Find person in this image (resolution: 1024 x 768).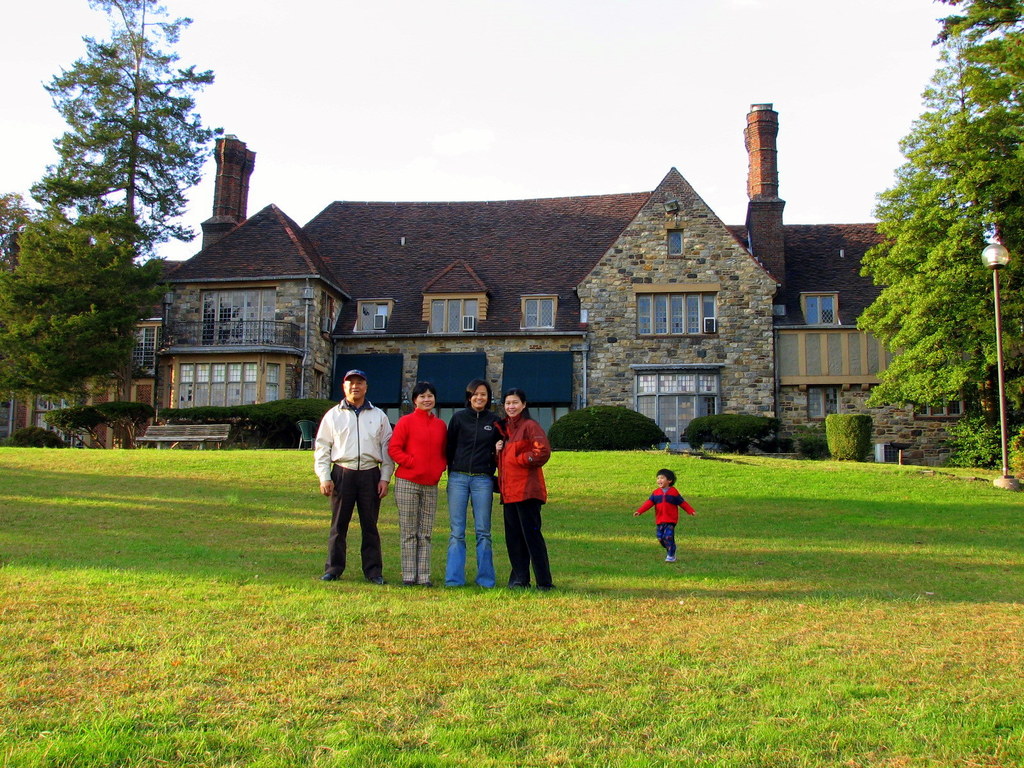
(x1=636, y1=470, x2=694, y2=562).
